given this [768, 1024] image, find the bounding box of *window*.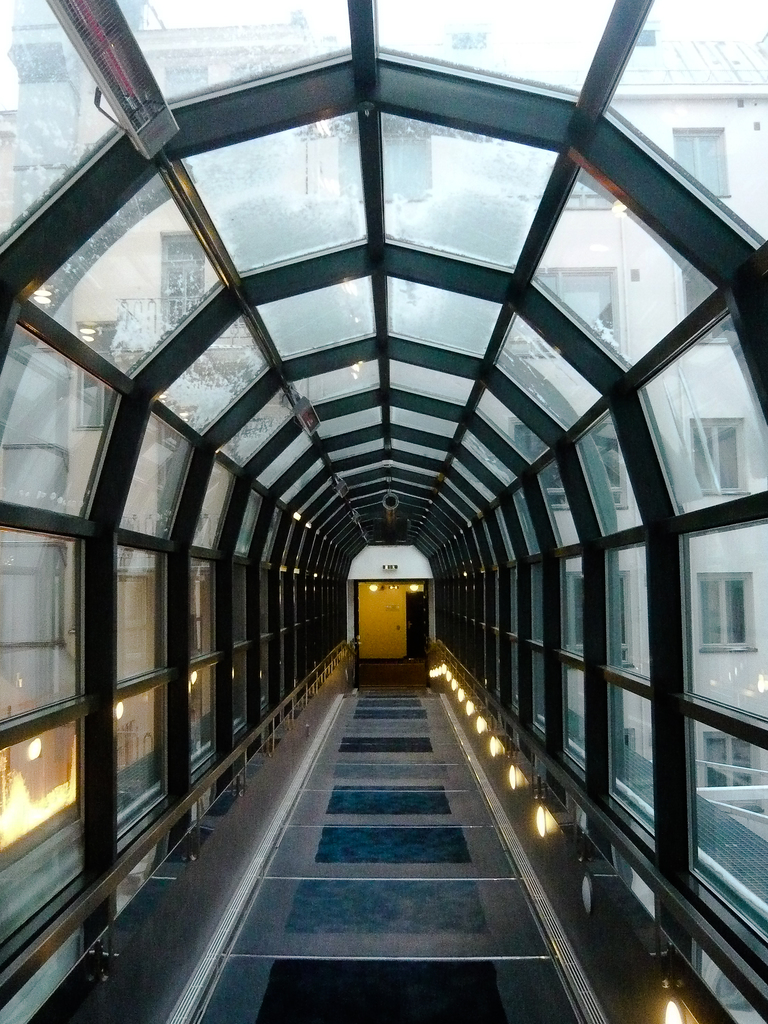
bbox(698, 572, 753, 650).
